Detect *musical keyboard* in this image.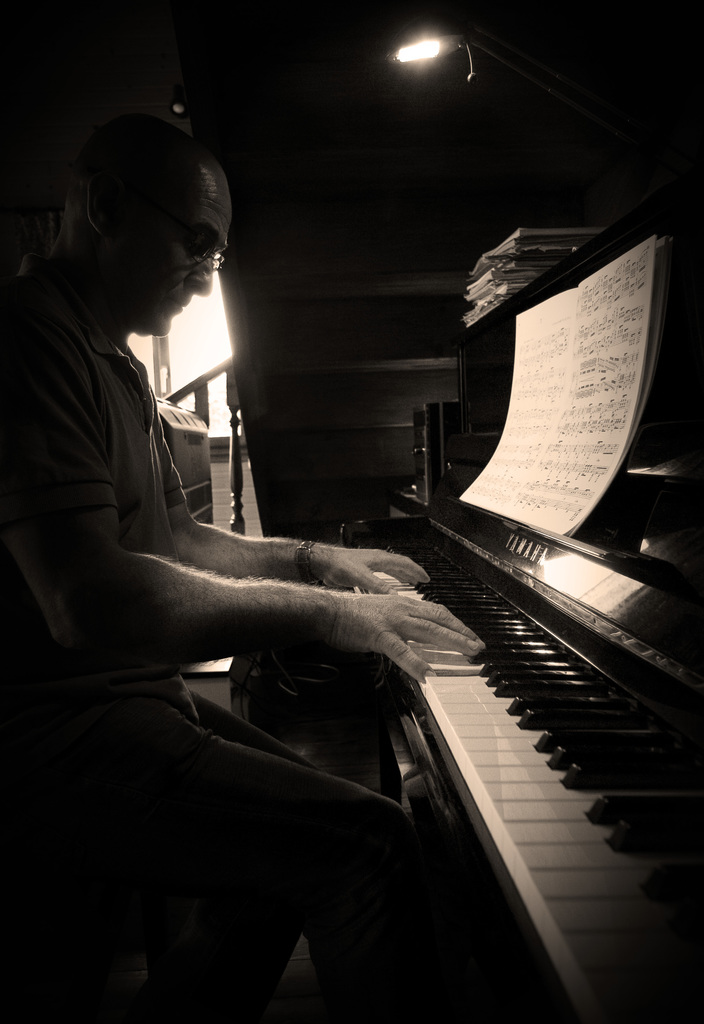
Detection: (x1=351, y1=474, x2=696, y2=981).
